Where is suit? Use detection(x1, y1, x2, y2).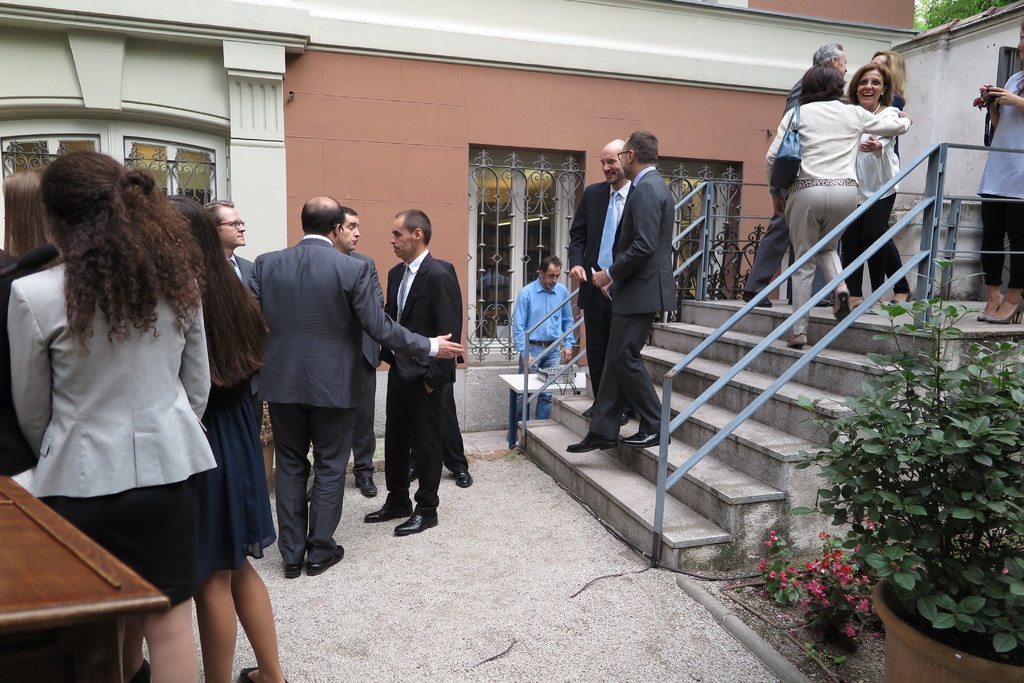
detection(390, 256, 471, 476).
